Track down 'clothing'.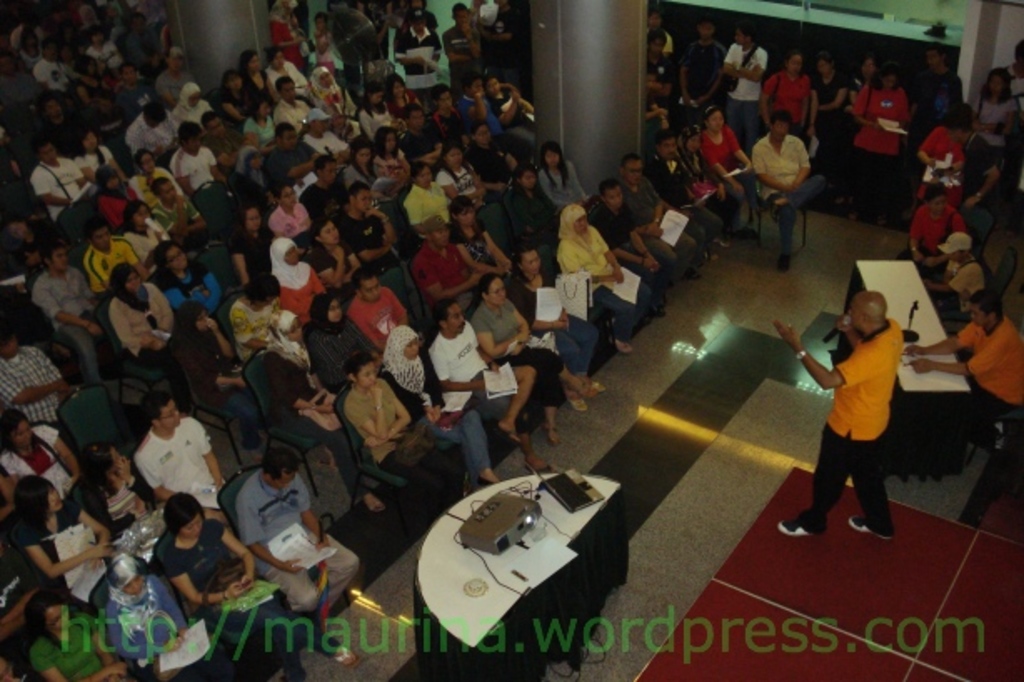
Tracked to (left=108, top=579, right=182, bottom=680).
